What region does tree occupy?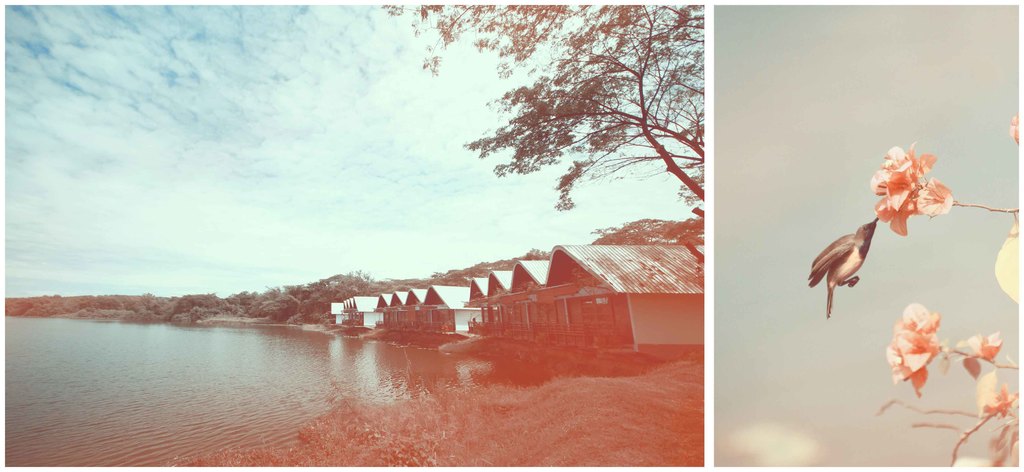
Rect(373, 6, 704, 212).
